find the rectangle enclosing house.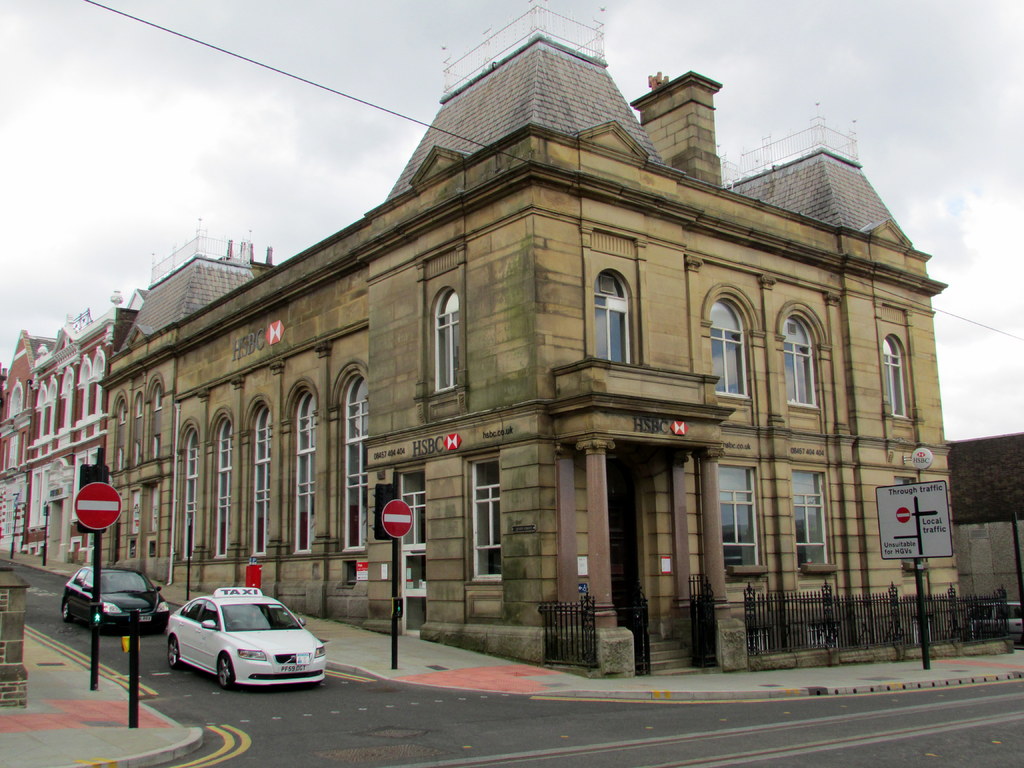
[x1=98, y1=3, x2=942, y2=668].
